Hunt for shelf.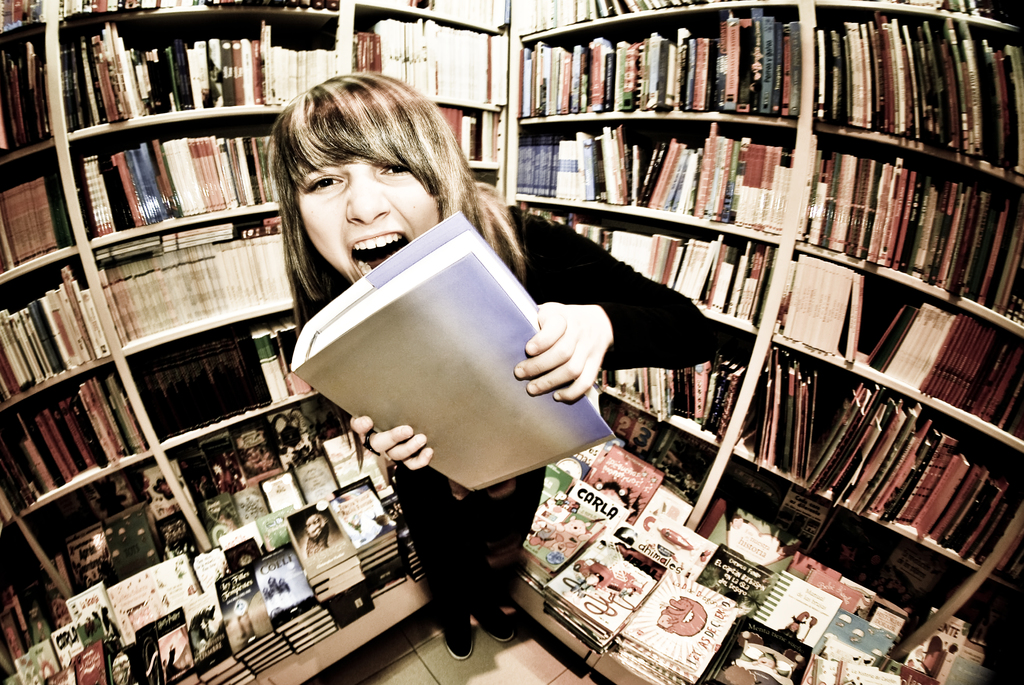
Hunted down at <bbox>60, 100, 298, 244</bbox>.
